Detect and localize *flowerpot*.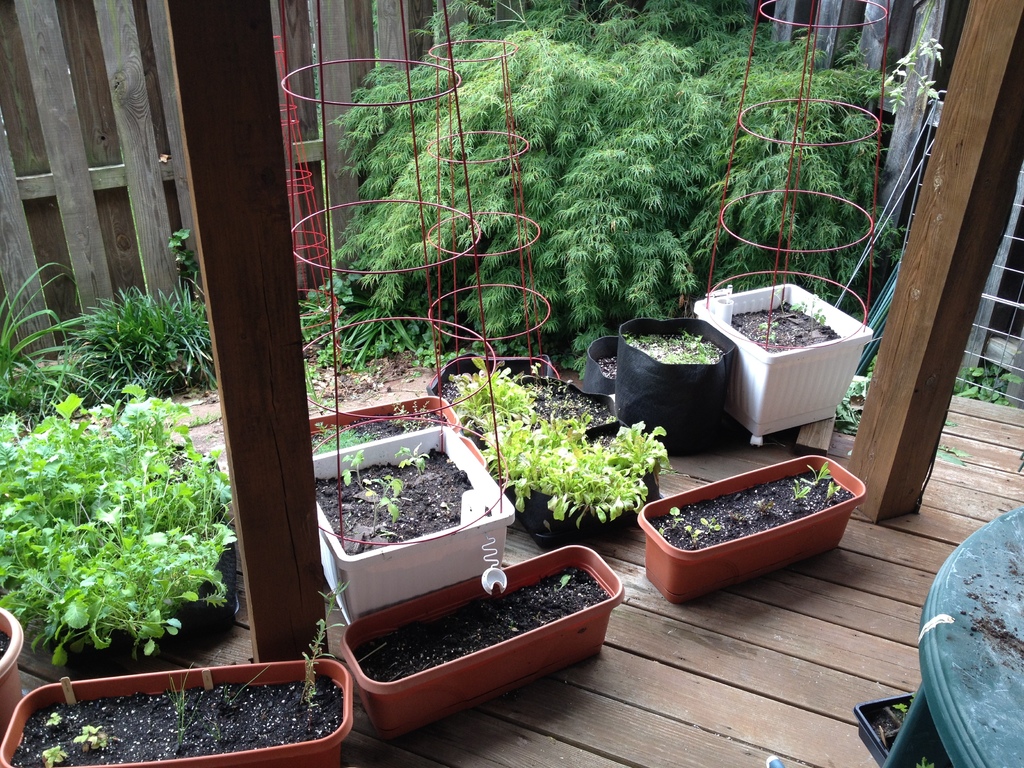
Localized at 0/655/349/764.
